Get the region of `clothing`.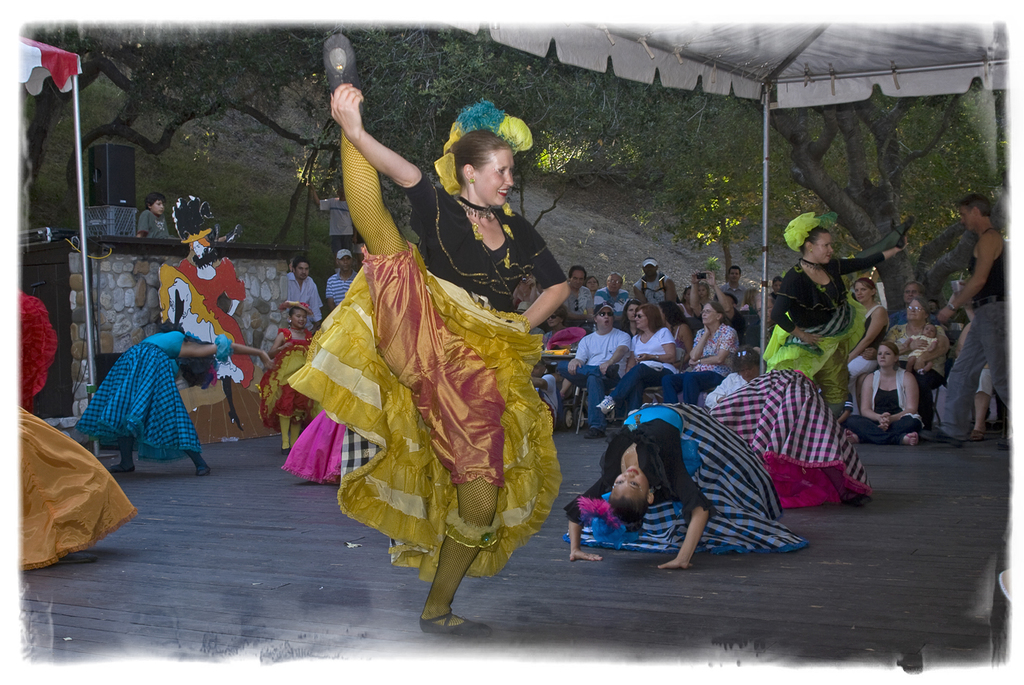
971 371 993 397.
